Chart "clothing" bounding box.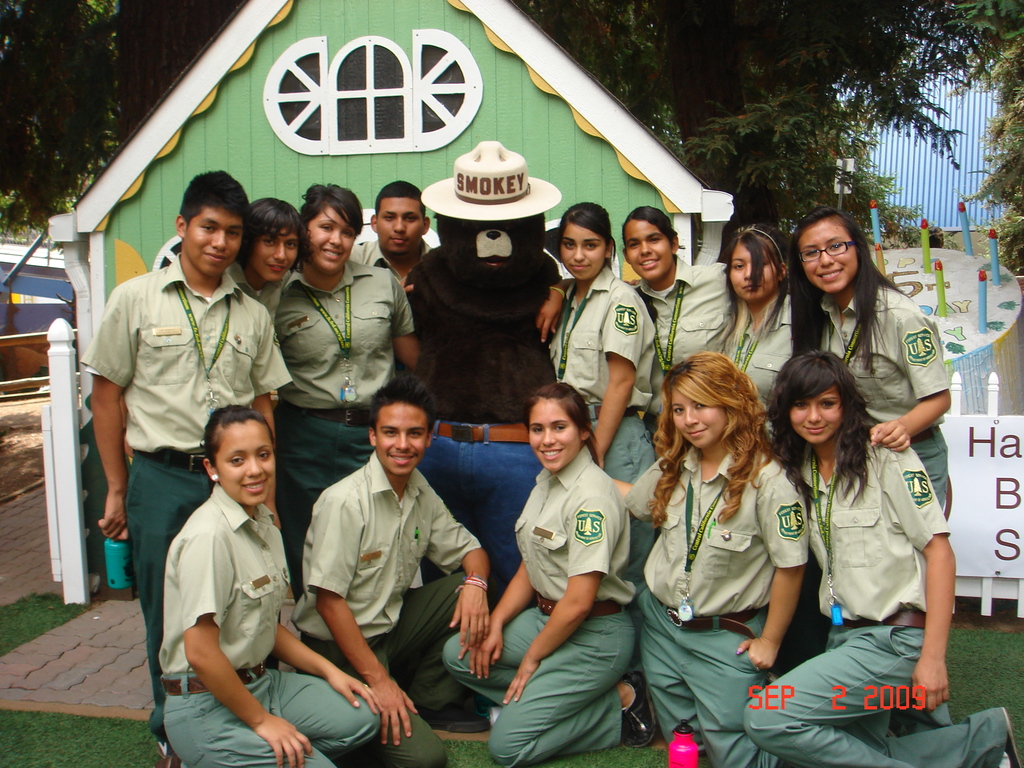
Charted: left=222, top=264, right=300, bottom=437.
